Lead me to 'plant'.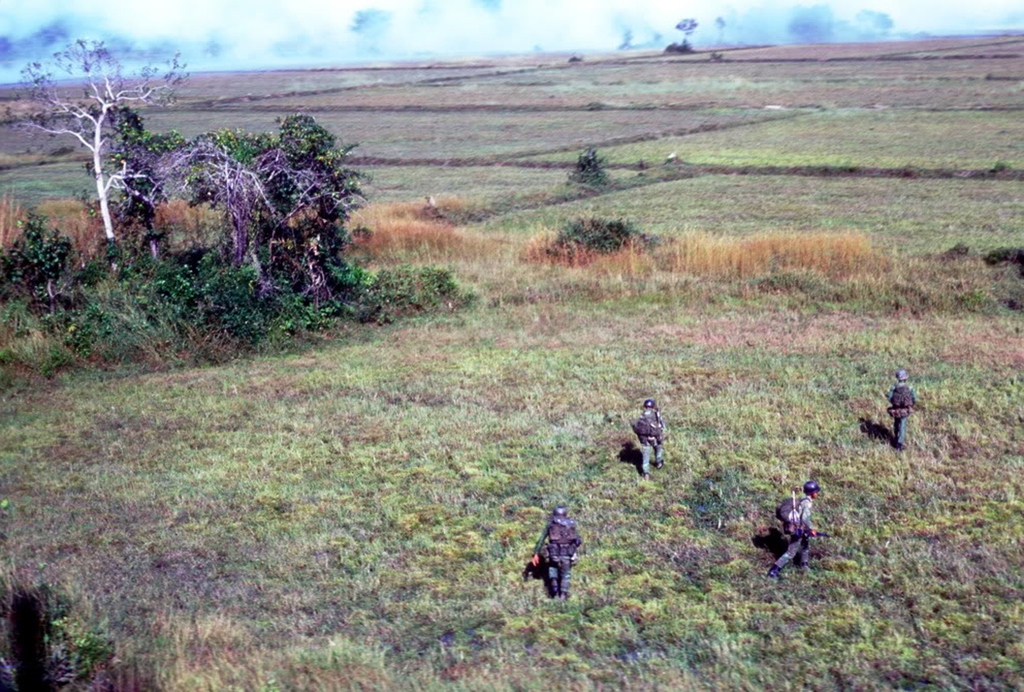
Lead to bbox=(570, 131, 623, 195).
